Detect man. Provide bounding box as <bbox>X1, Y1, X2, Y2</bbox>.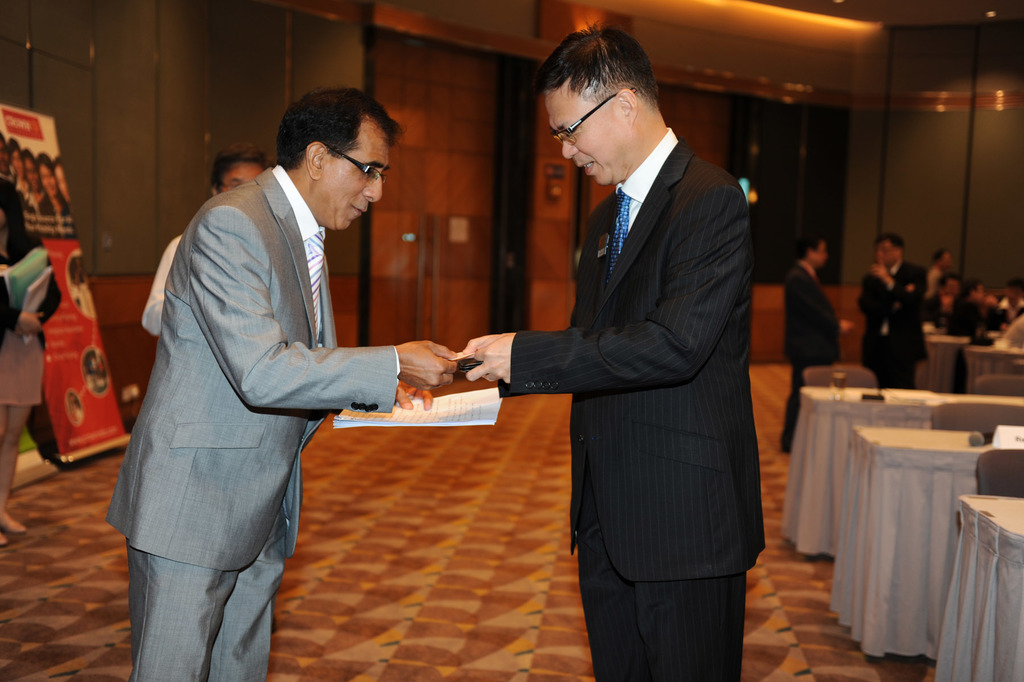
<bbox>856, 233, 924, 390</bbox>.
